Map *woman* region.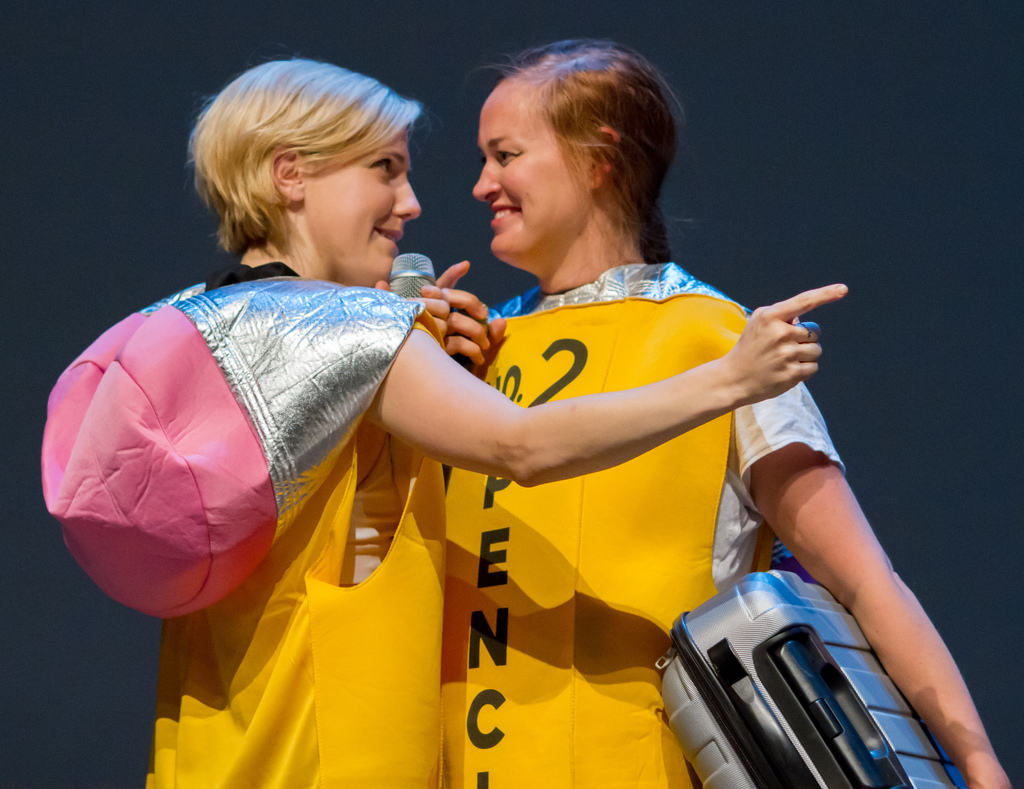
Mapped to 436, 35, 1012, 788.
